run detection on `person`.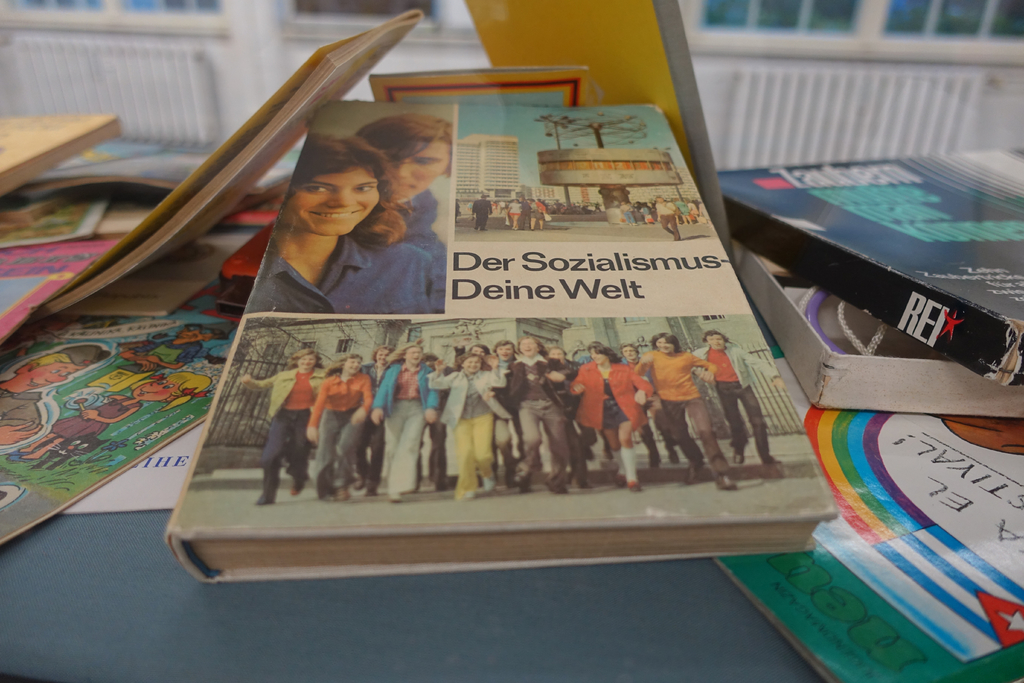
Result: x1=1 y1=338 x2=100 y2=444.
